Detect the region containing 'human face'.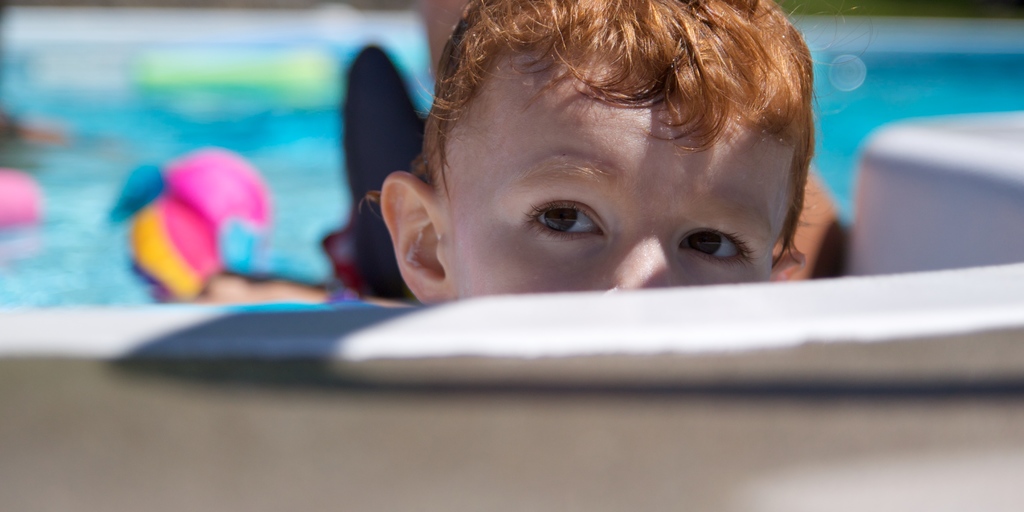
locate(440, 51, 791, 300).
